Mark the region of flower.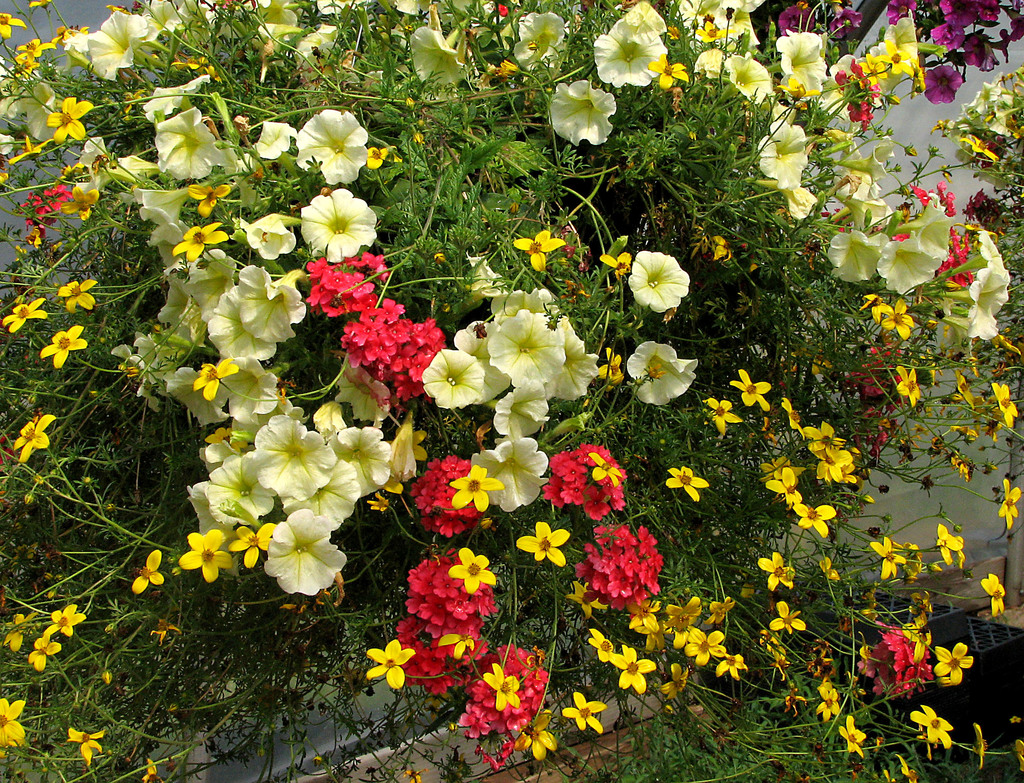
Region: [x1=778, y1=597, x2=805, y2=639].
